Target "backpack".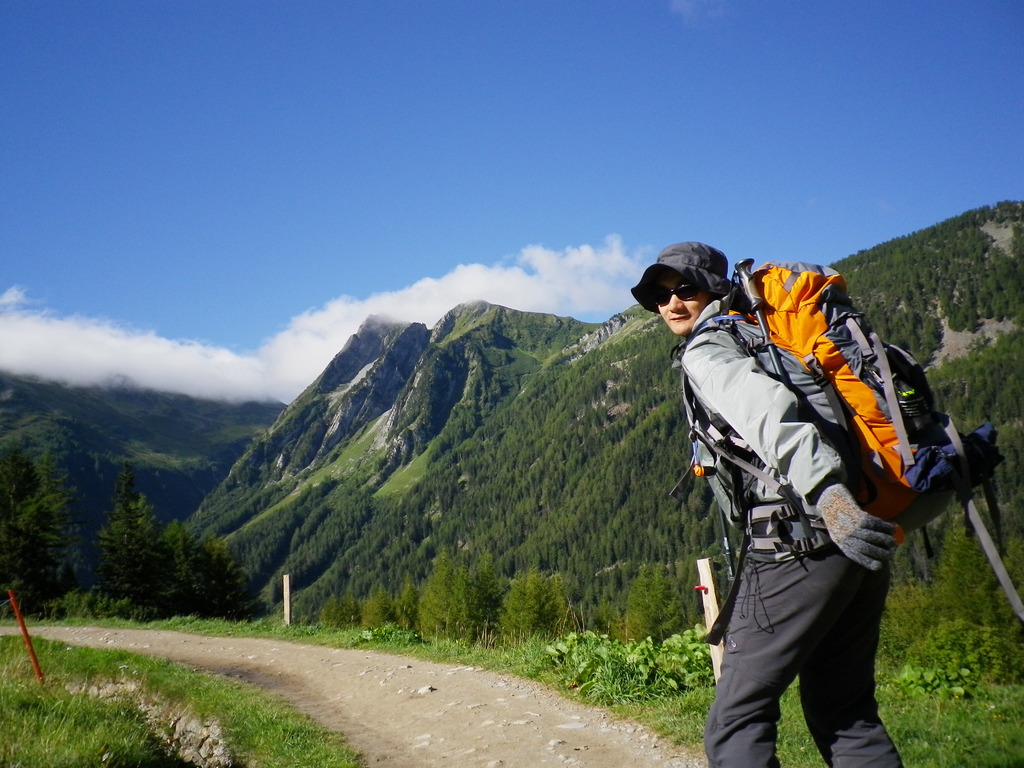
Target region: box(666, 253, 1023, 624).
